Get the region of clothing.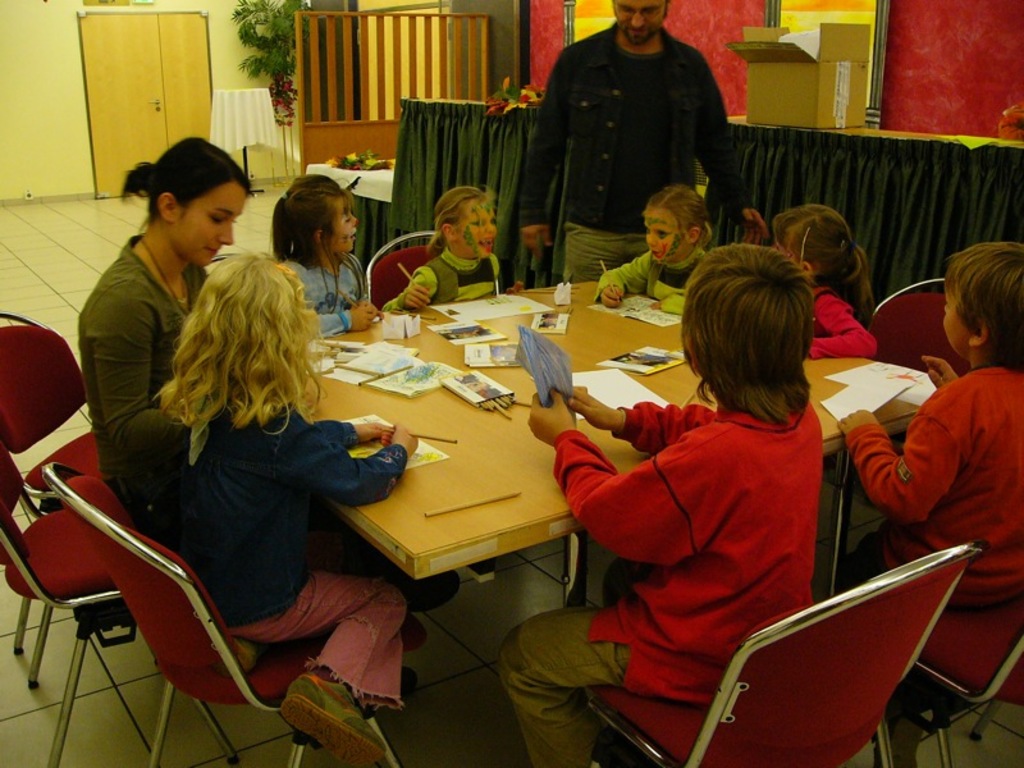
bbox=(81, 243, 219, 483).
